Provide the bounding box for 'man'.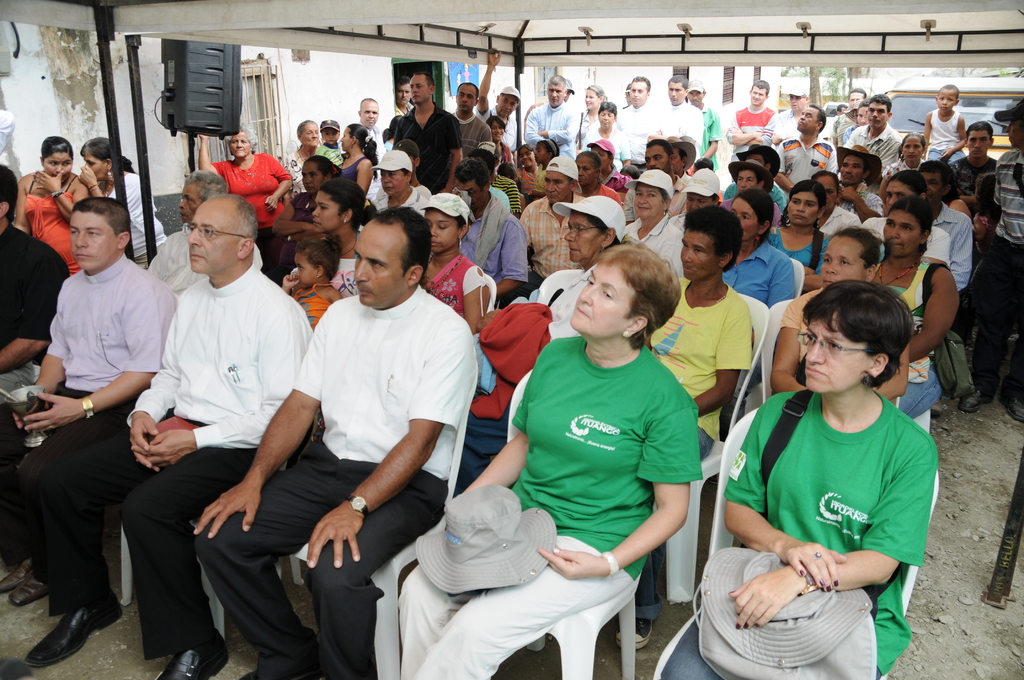
[x1=356, y1=101, x2=379, y2=204].
